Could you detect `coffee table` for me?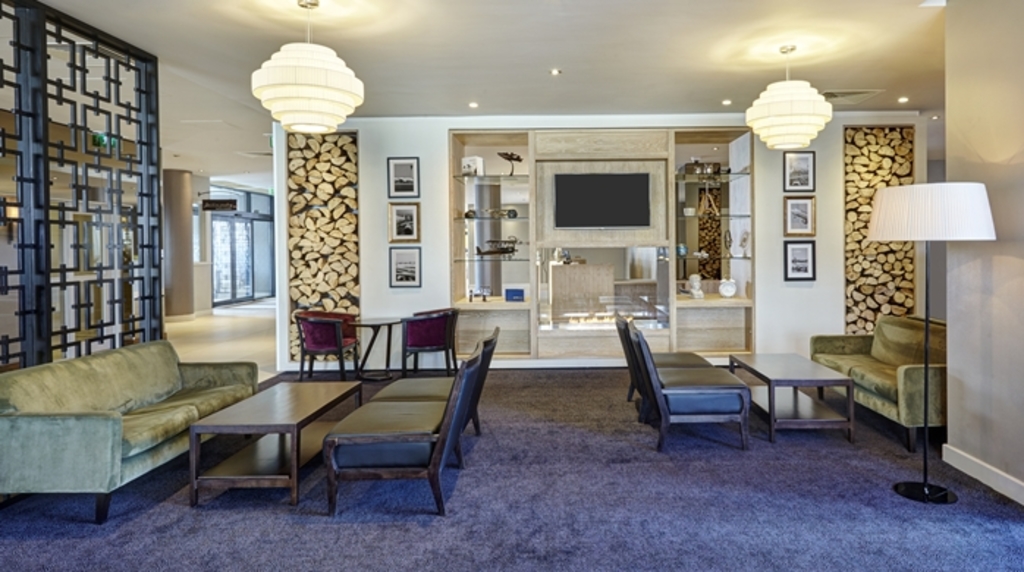
Detection result: bbox=(197, 349, 374, 499).
